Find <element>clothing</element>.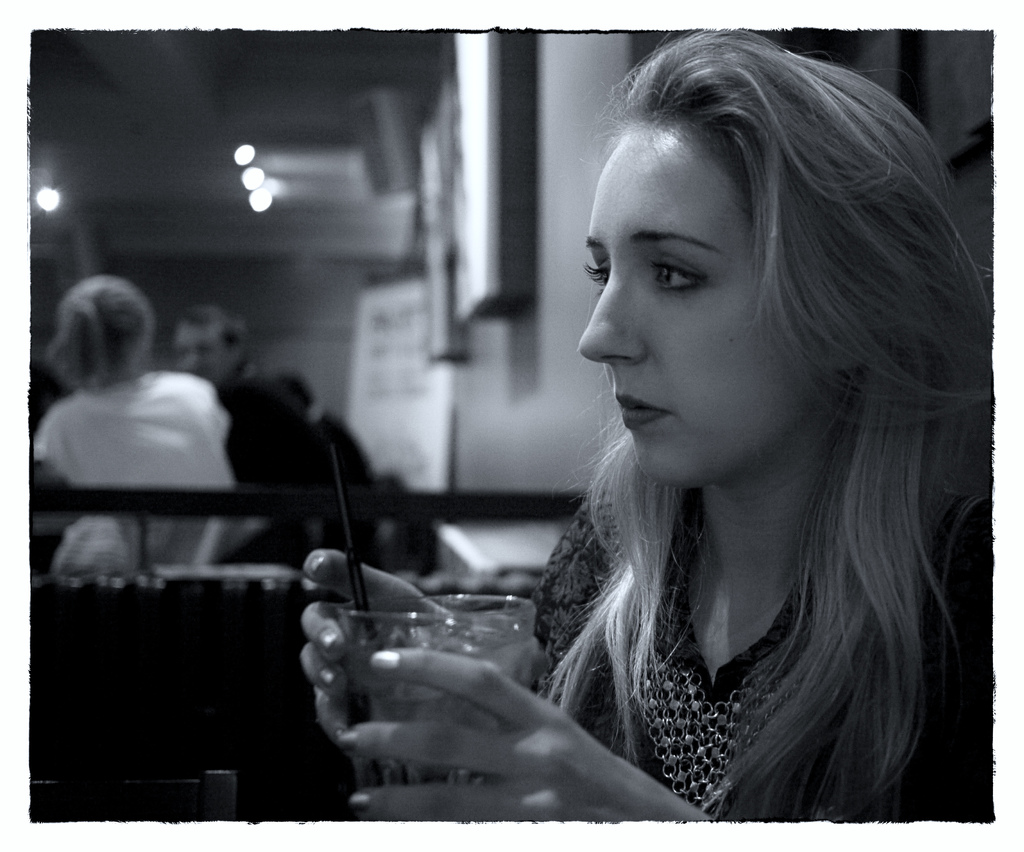
bbox=[28, 362, 238, 574].
